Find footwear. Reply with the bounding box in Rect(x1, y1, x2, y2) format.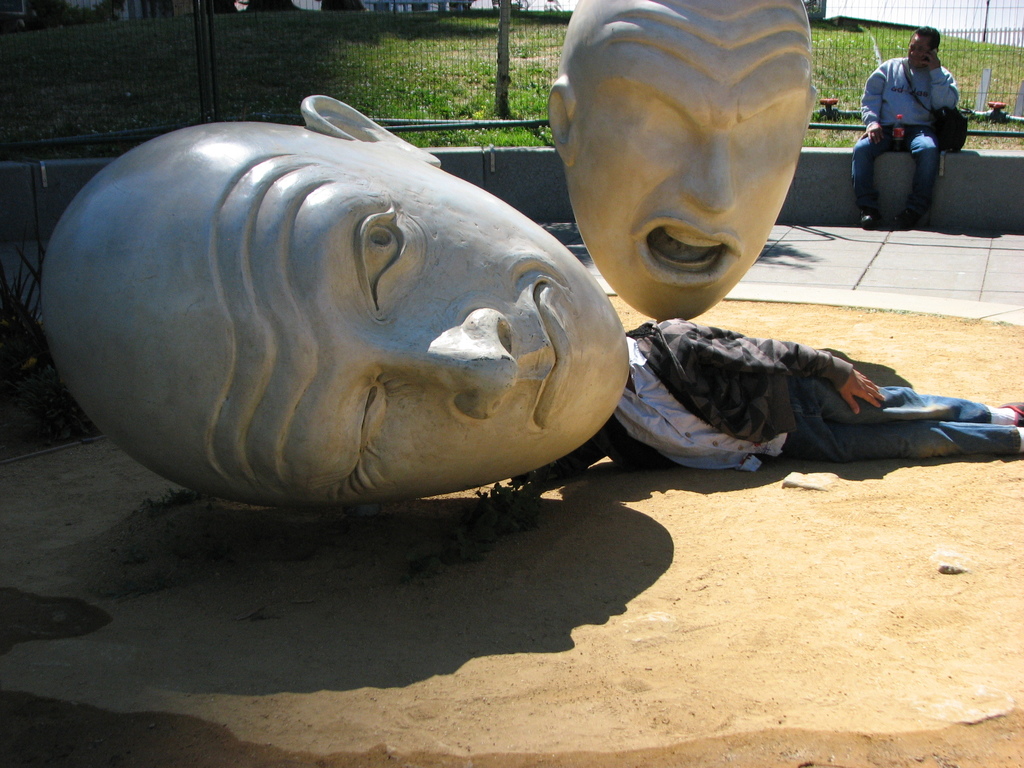
Rect(890, 208, 918, 229).
